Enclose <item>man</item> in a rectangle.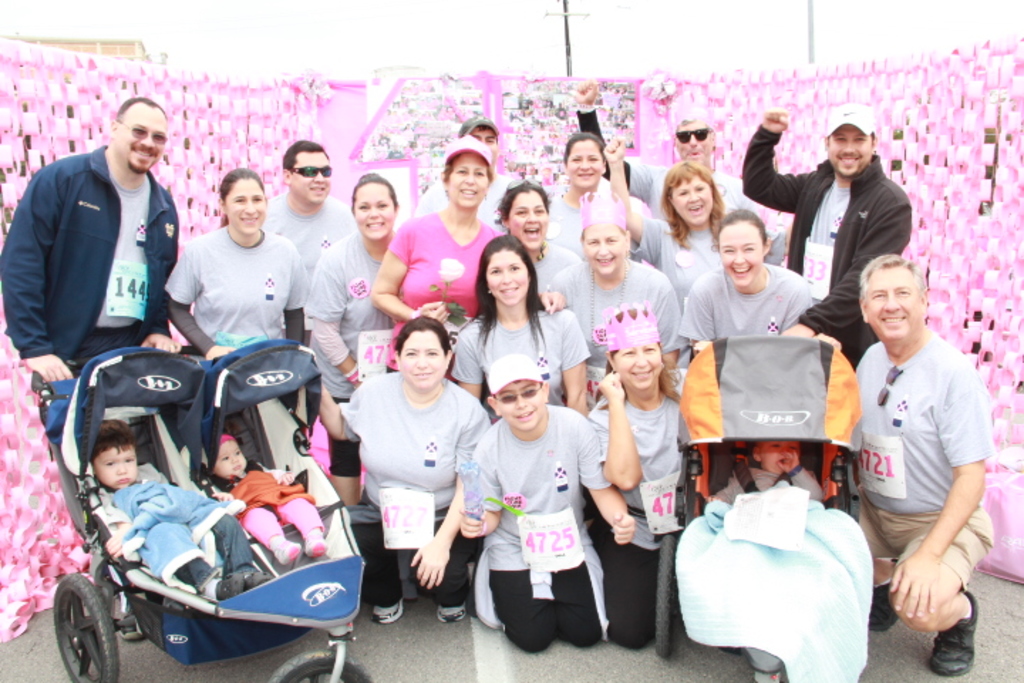
bbox=[257, 141, 368, 430].
